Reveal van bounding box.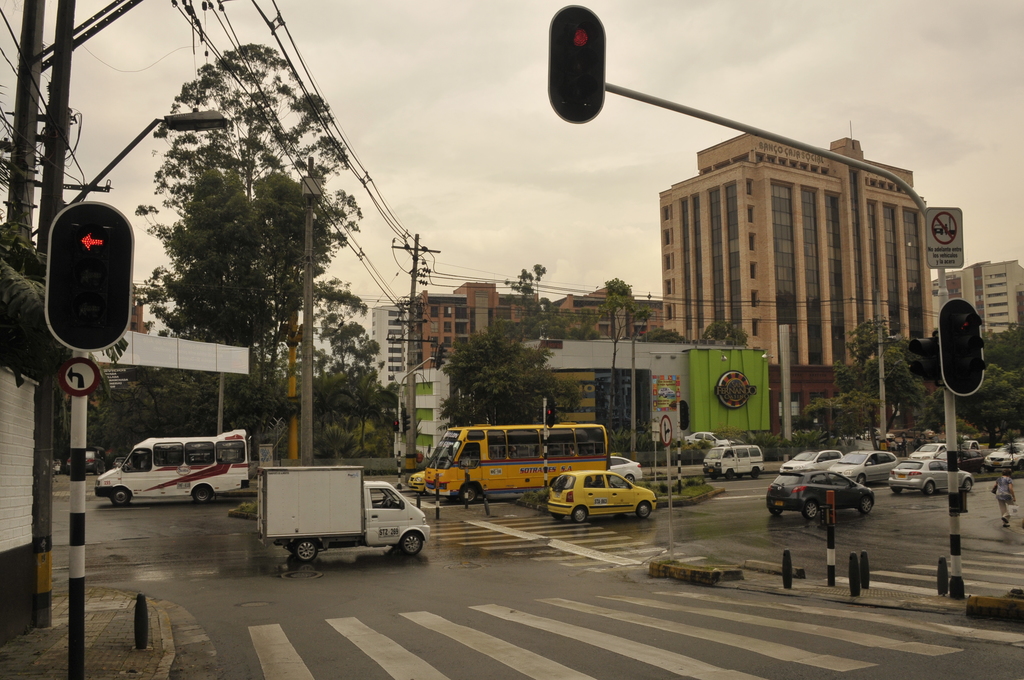
Revealed: [x1=701, y1=444, x2=762, y2=482].
